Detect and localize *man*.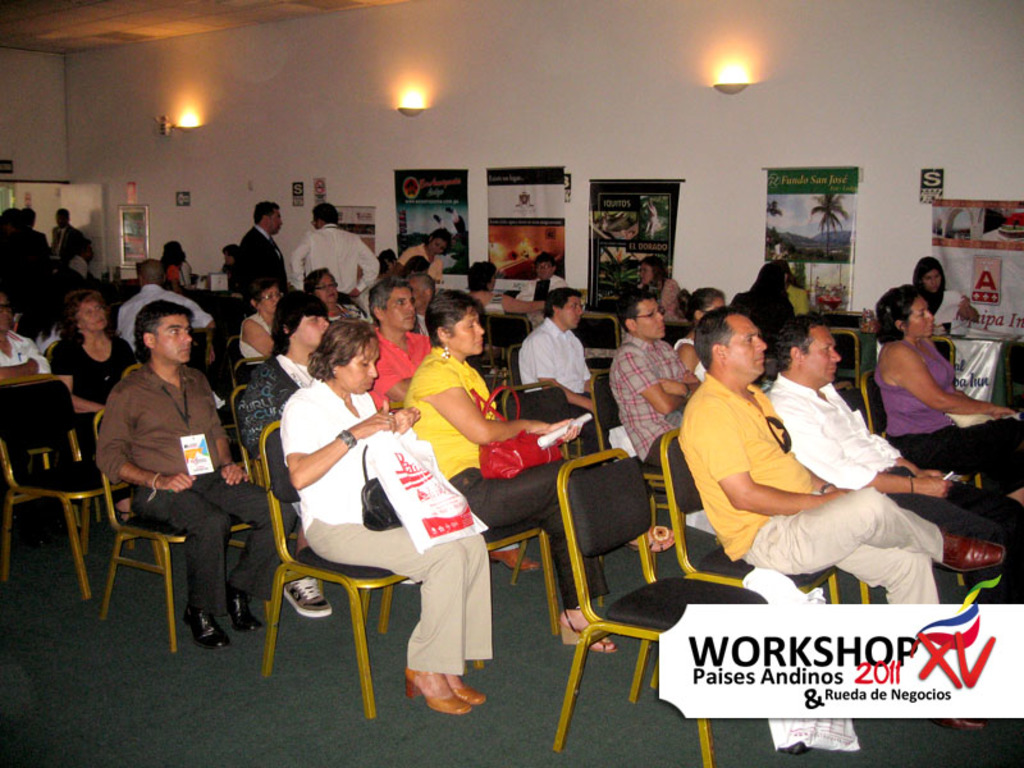
Localized at left=511, top=256, right=567, bottom=302.
